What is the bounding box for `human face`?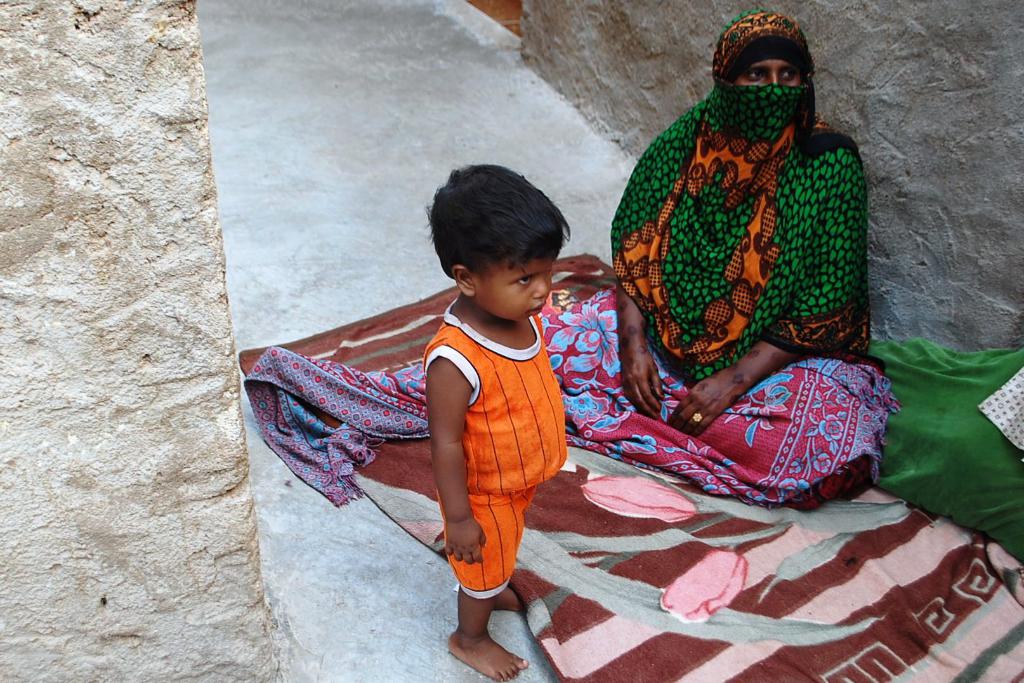
(left=476, top=247, right=554, bottom=321).
